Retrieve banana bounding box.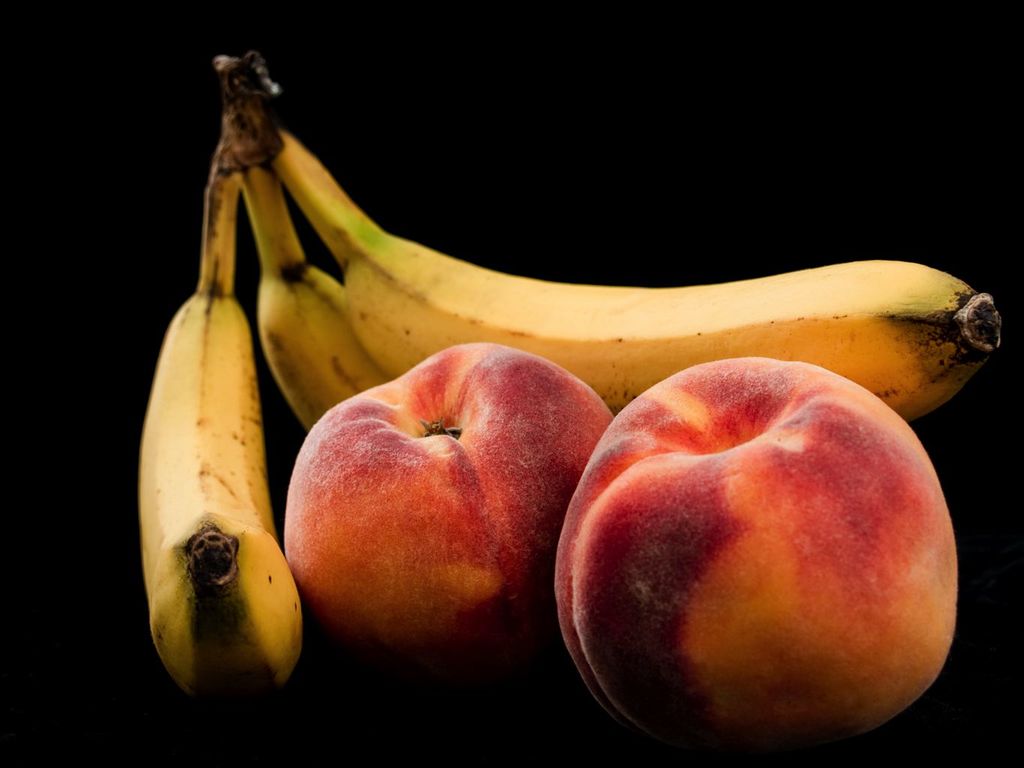
Bounding box: (136, 129, 303, 699).
